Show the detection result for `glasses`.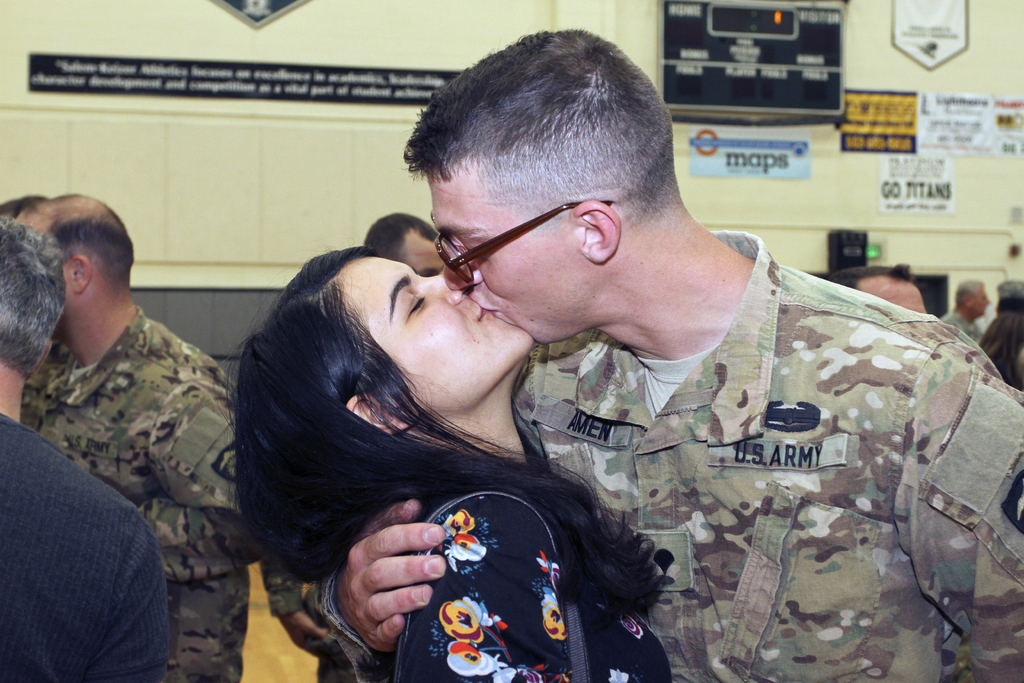
select_region(431, 201, 614, 283).
